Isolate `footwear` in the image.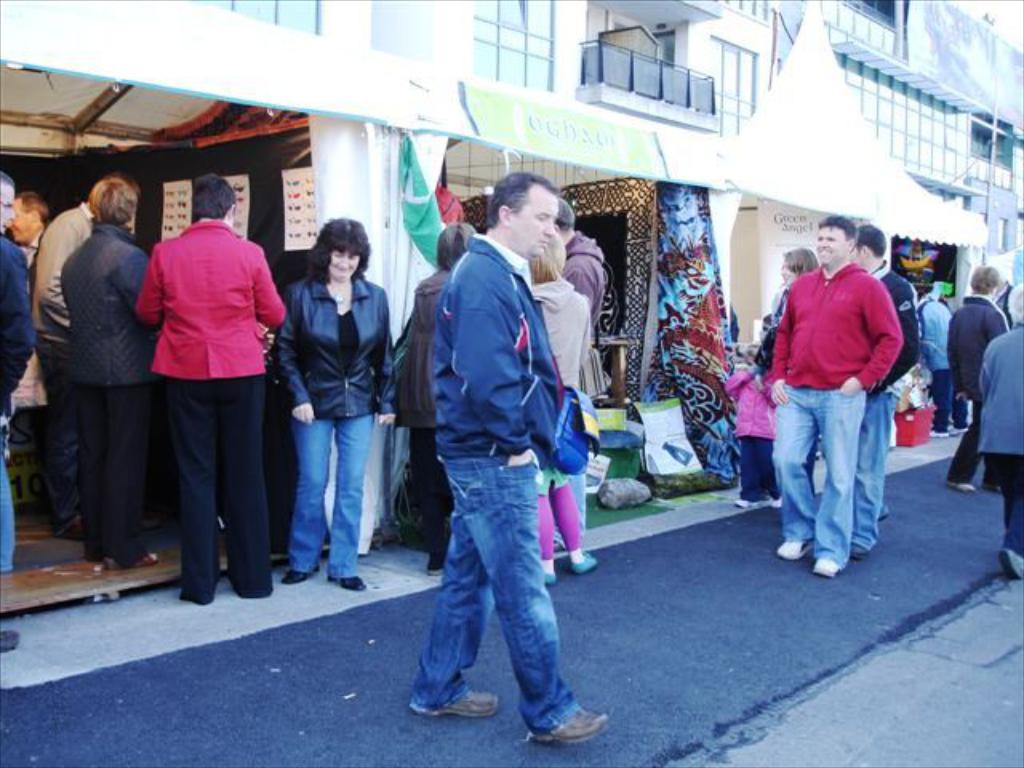
Isolated region: 528:707:606:749.
